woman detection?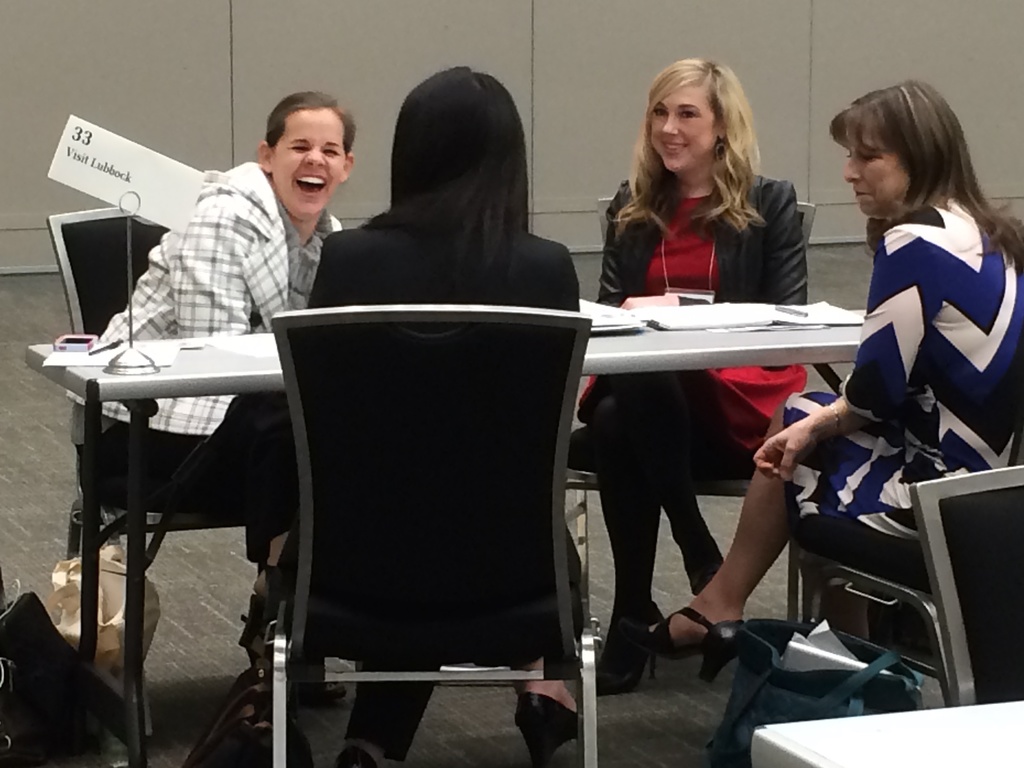
301 61 577 767
